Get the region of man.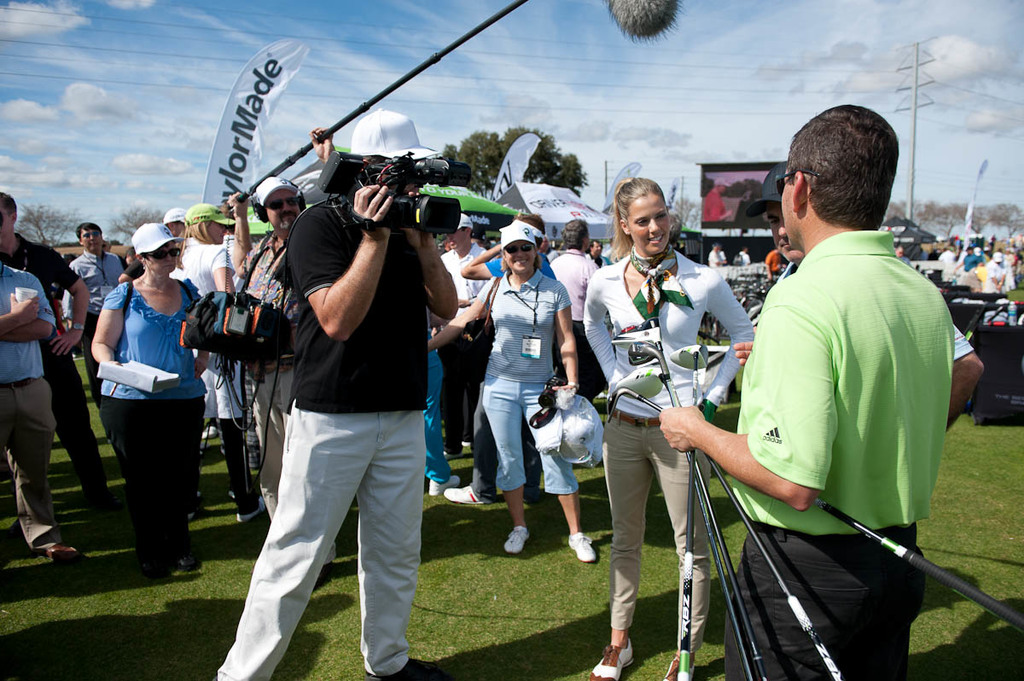
x1=549, y1=215, x2=600, y2=406.
